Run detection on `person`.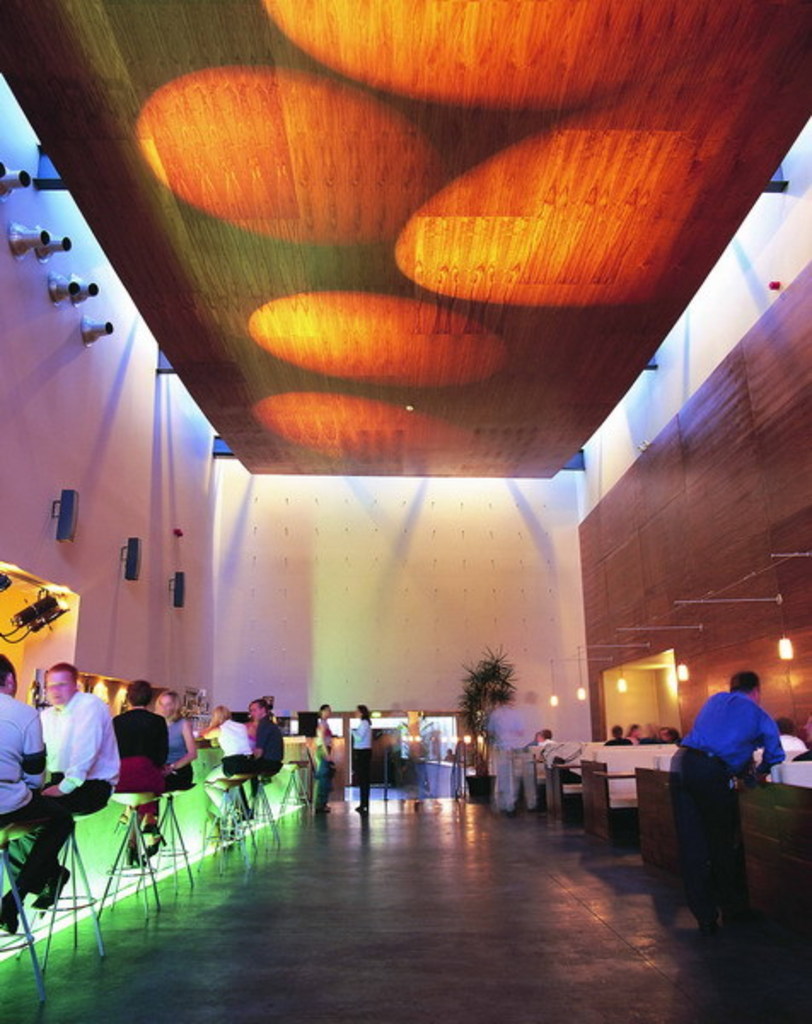
Result: region(602, 725, 624, 746).
